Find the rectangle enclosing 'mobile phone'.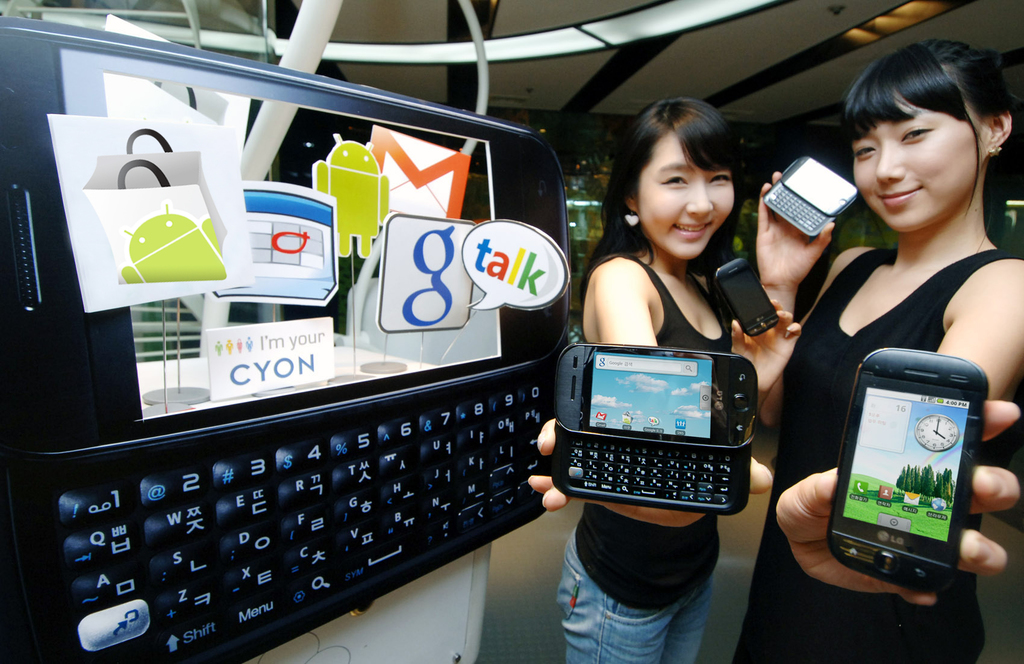
Rect(0, 14, 572, 663).
